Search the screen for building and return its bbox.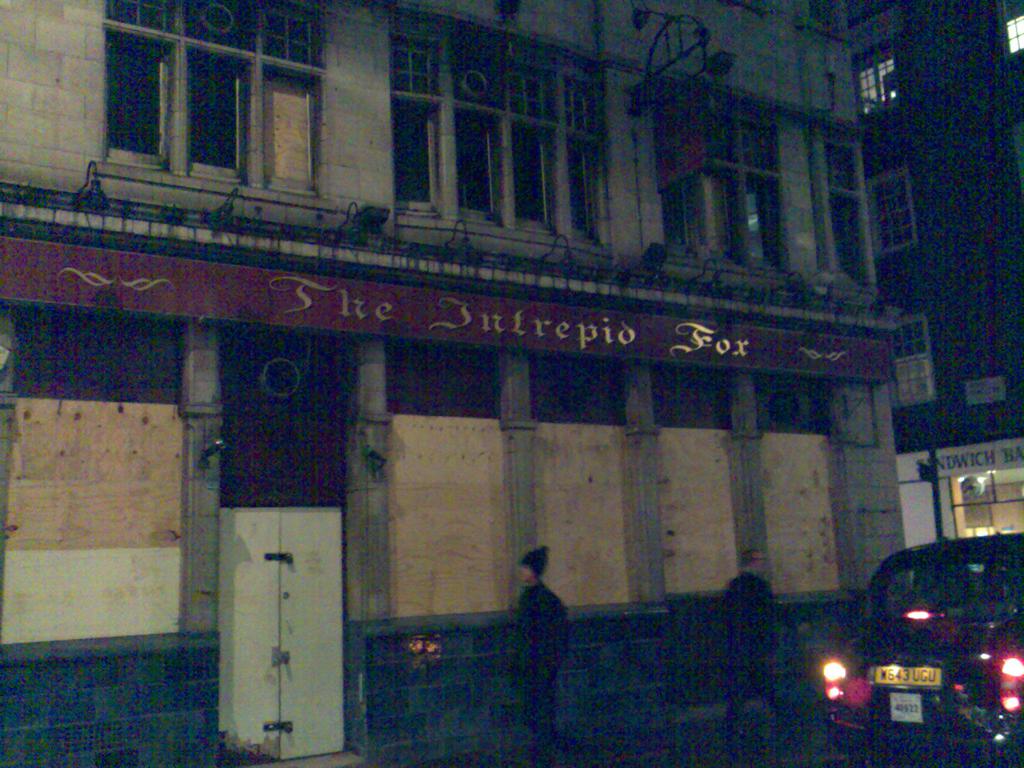
Found: select_region(839, 0, 1023, 542).
